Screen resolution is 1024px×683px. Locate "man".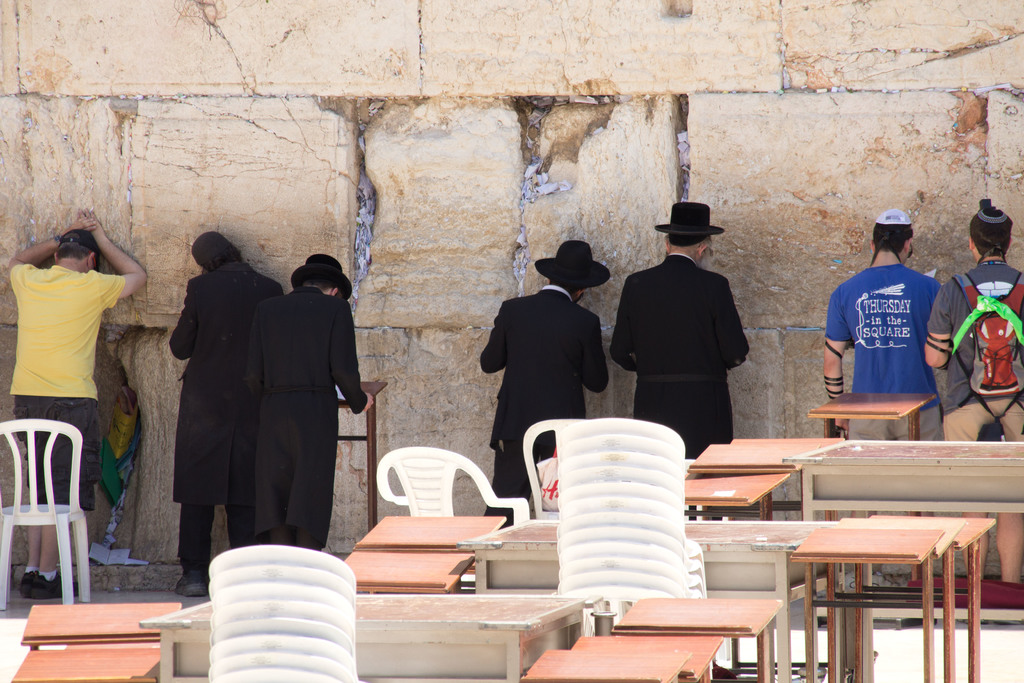
Rect(819, 210, 945, 597).
